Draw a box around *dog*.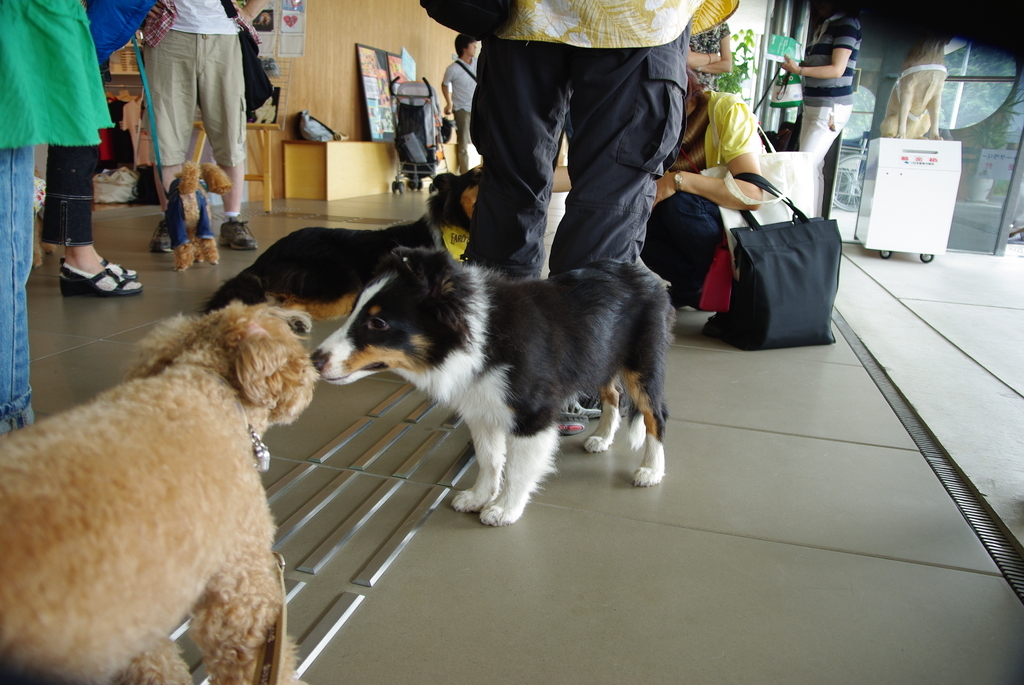
bbox=[879, 37, 954, 139].
